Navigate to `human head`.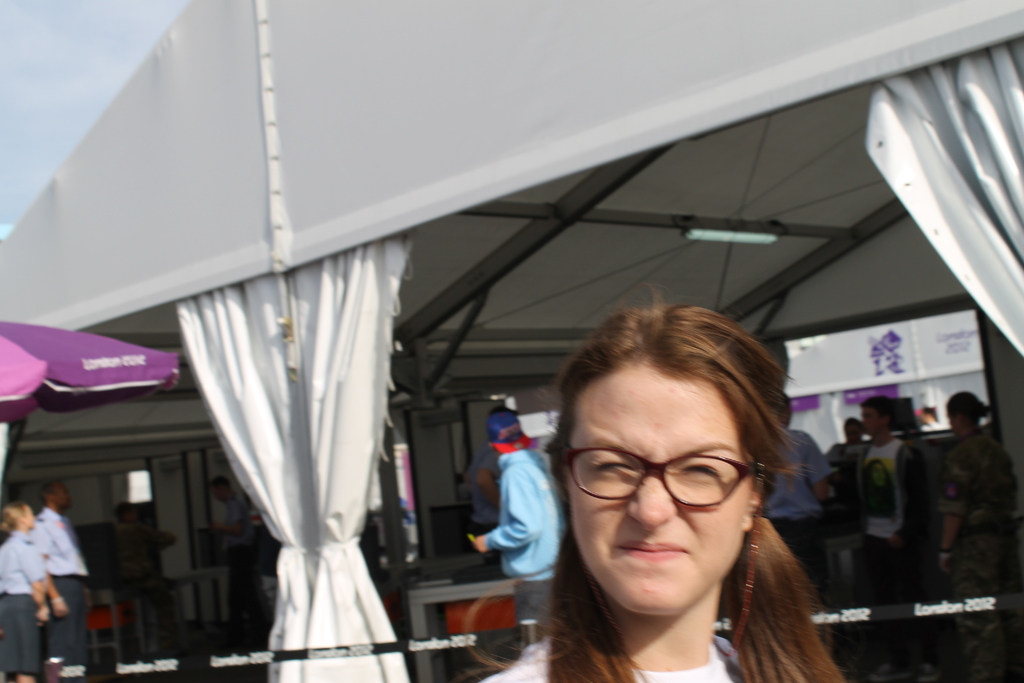
Navigation target: bbox=(486, 404, 524, 442).
